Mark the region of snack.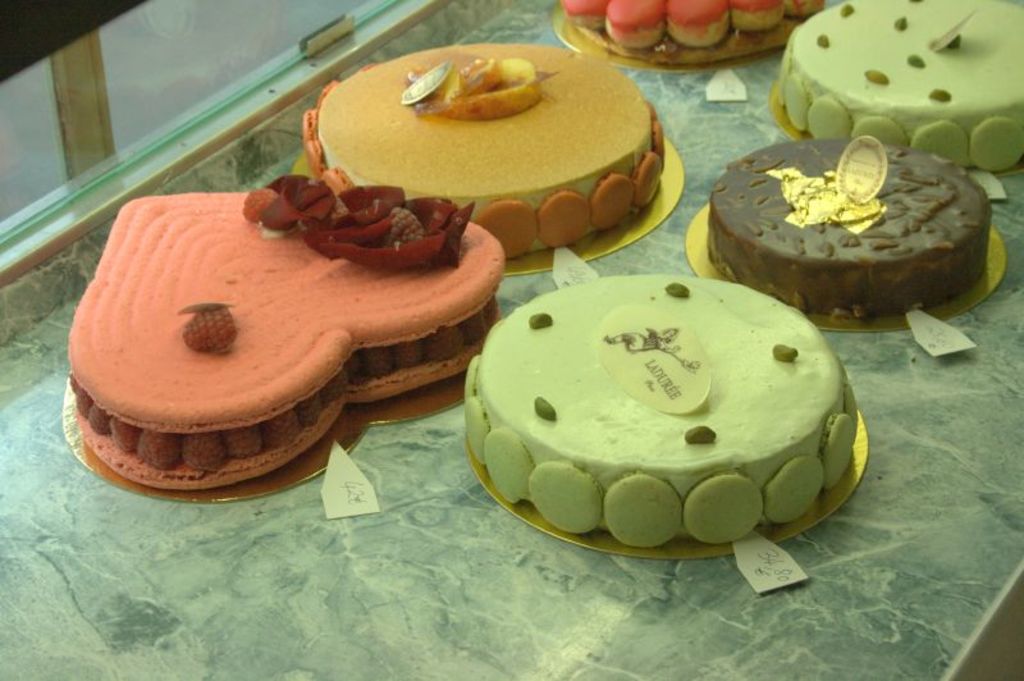
Region: l=305, t=41, r=669, b=255.
